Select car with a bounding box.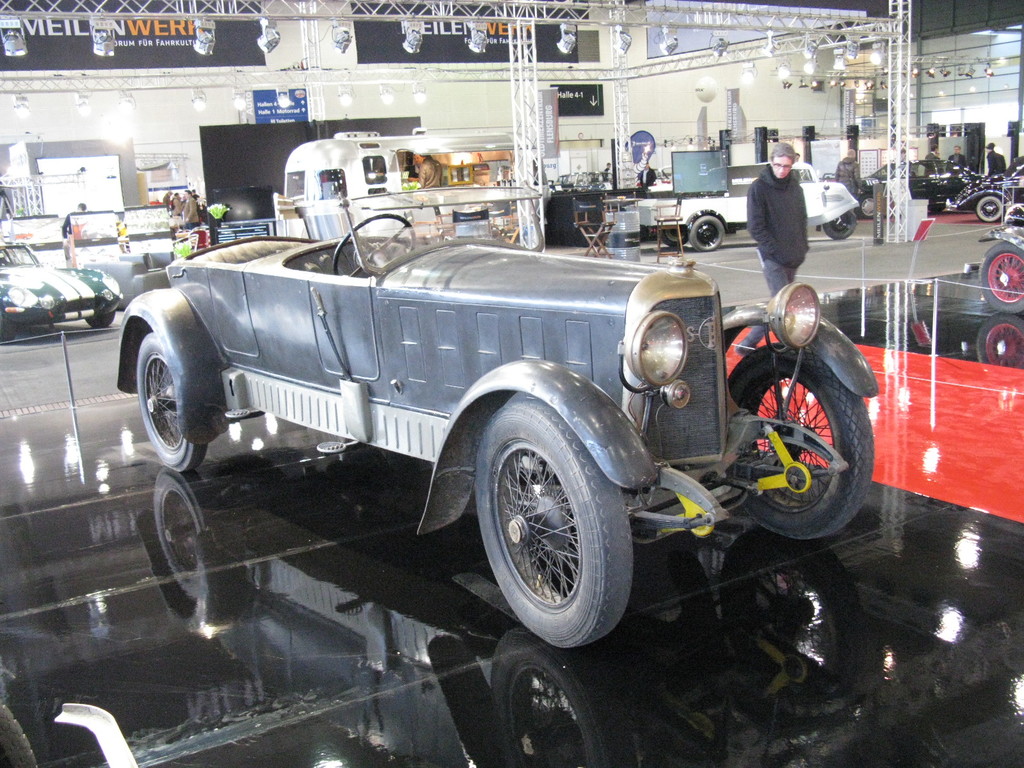
<bbox>635, 161, 670, 191</bbox>.
